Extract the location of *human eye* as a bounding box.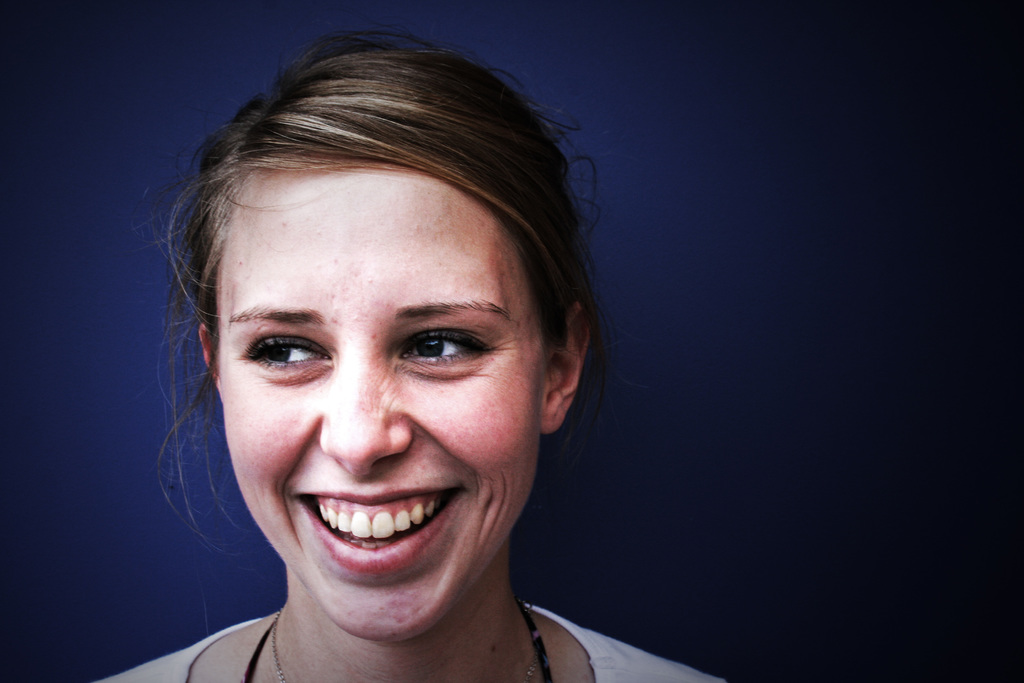
241 333 330 372.
